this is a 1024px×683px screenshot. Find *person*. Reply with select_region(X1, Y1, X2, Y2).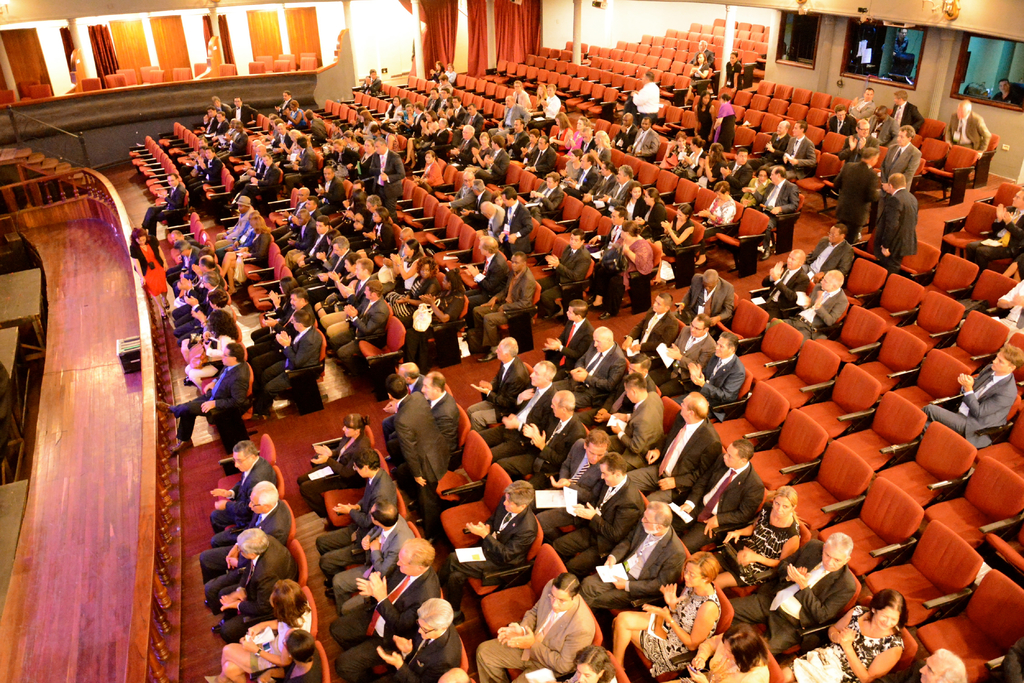
select_region(211, 579, 311, 676).
